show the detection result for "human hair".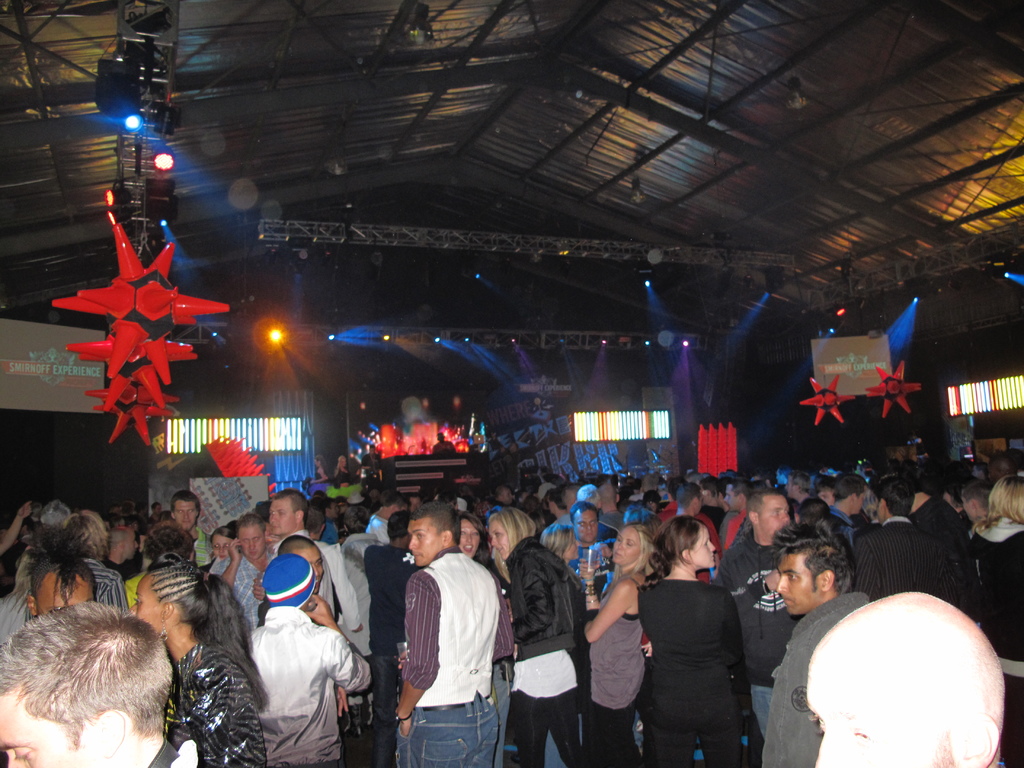
select_region(5, 609, 172, 767).
